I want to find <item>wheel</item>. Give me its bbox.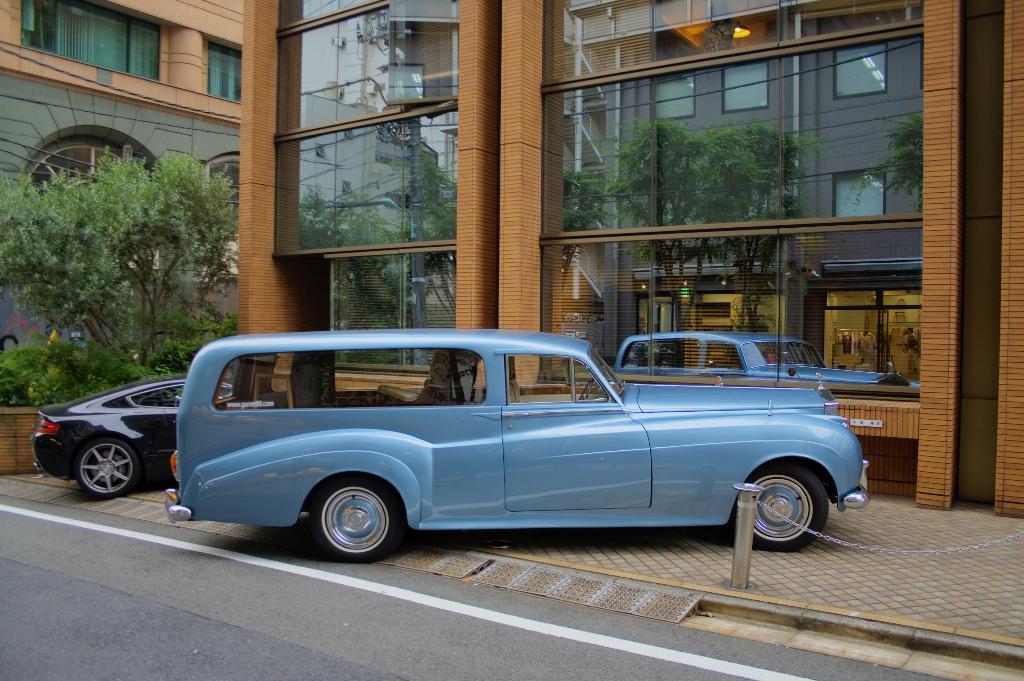
(311,476,399,563).
